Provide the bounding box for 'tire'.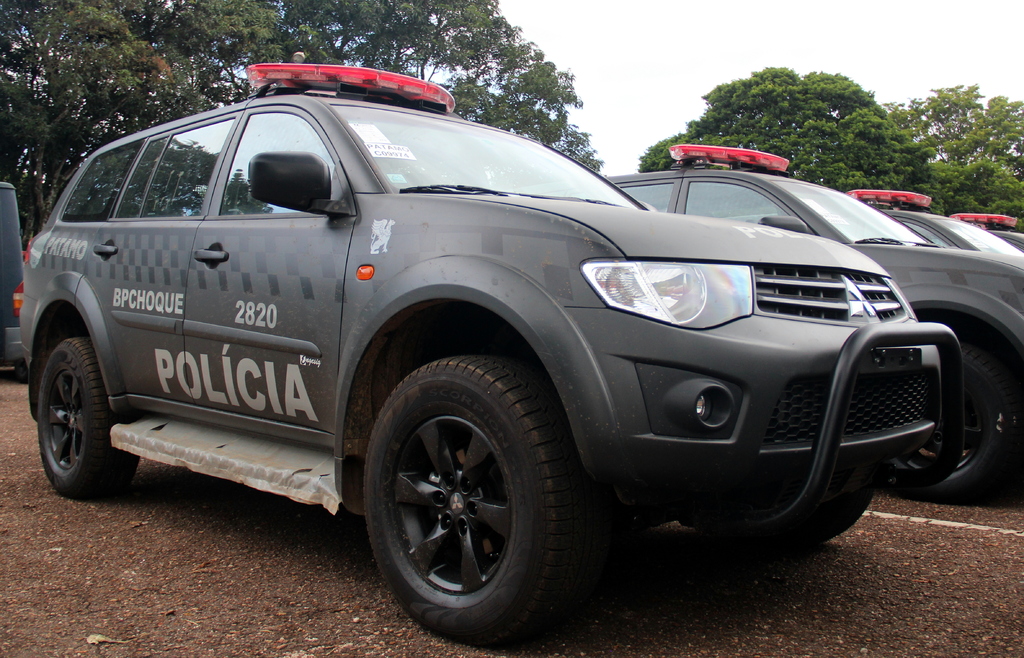
detection(35, 339, 138, 495).
